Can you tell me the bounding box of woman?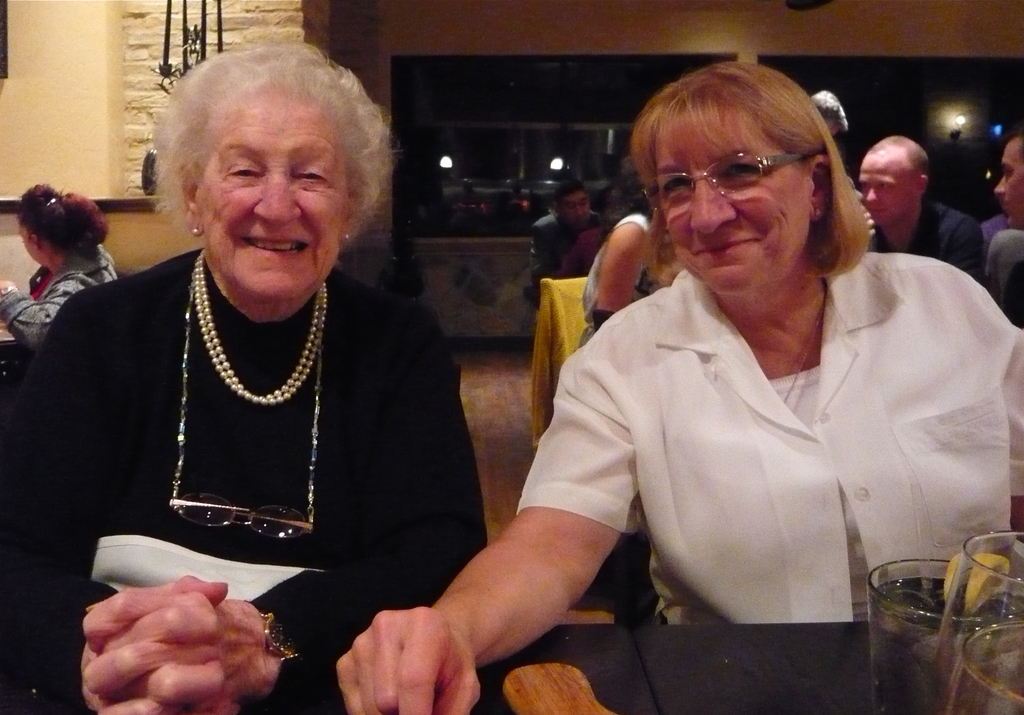
(left=0, top=181, right=126, bottom=350).
